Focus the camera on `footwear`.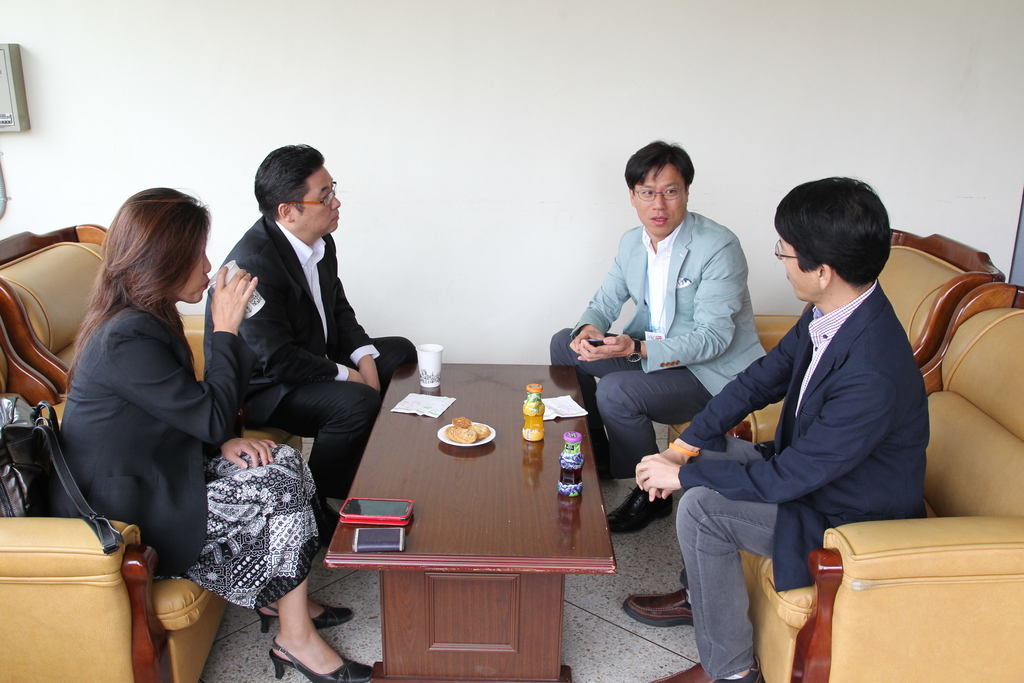
Focus region: <region>607, 484, 676, 534</region>.
